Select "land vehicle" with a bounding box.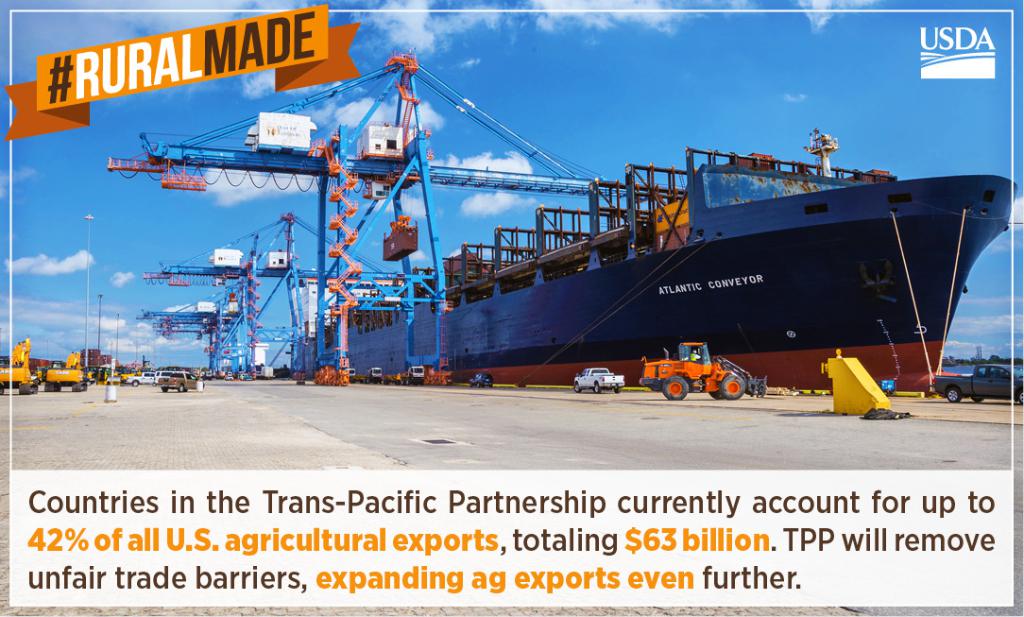
x1=468 y1=374 x2=494 y2=390.
